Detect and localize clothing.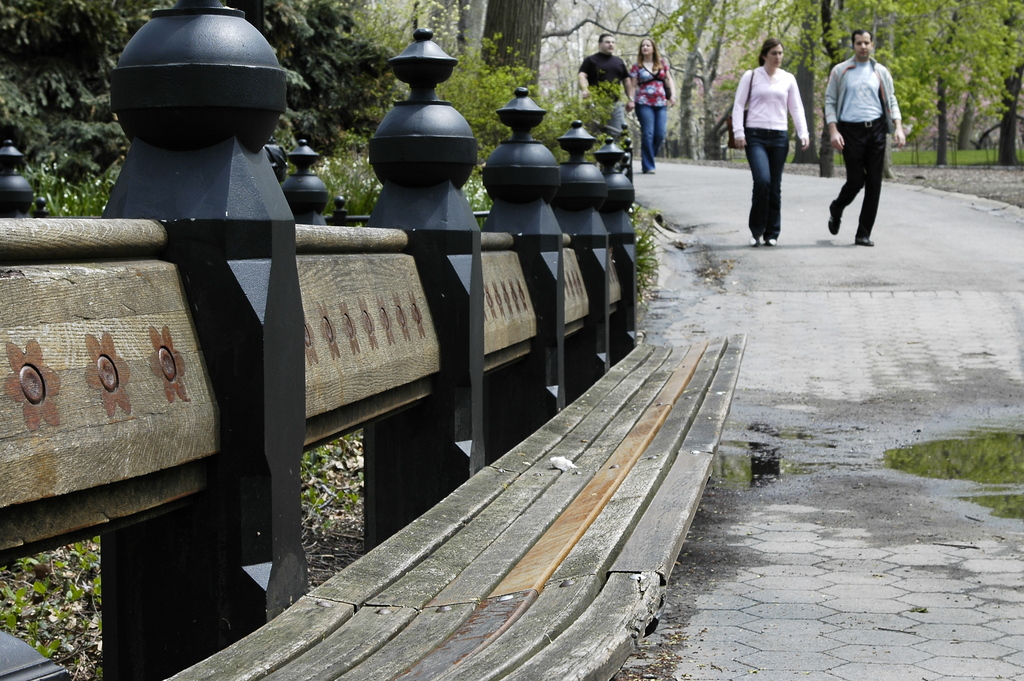
Localized at 584 53 625 135.
